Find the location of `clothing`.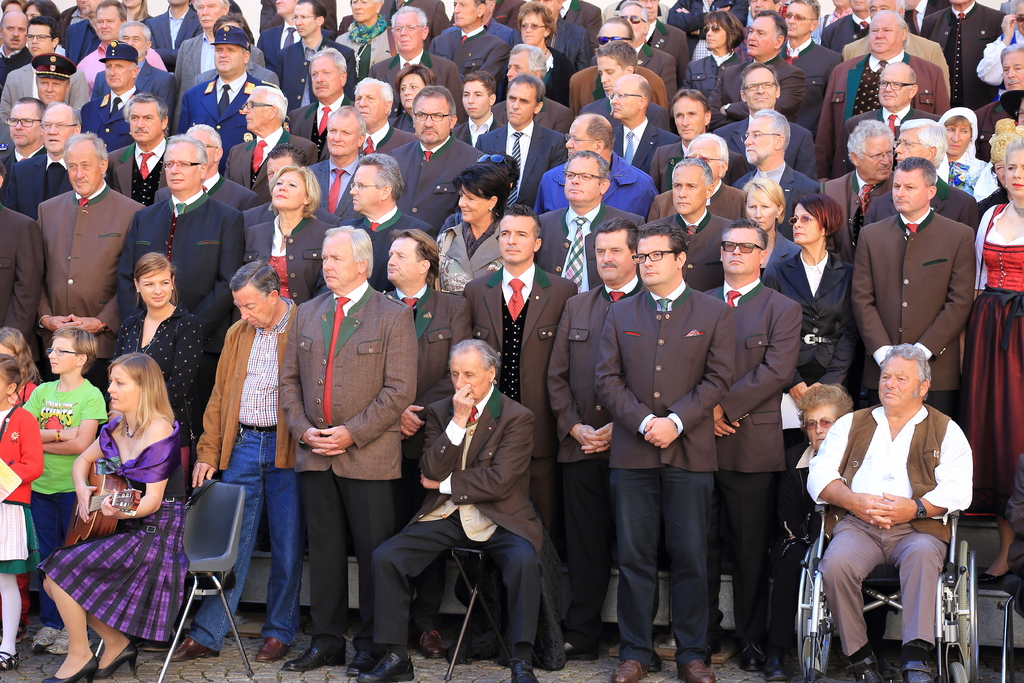
Location: 811 16 833 45.
